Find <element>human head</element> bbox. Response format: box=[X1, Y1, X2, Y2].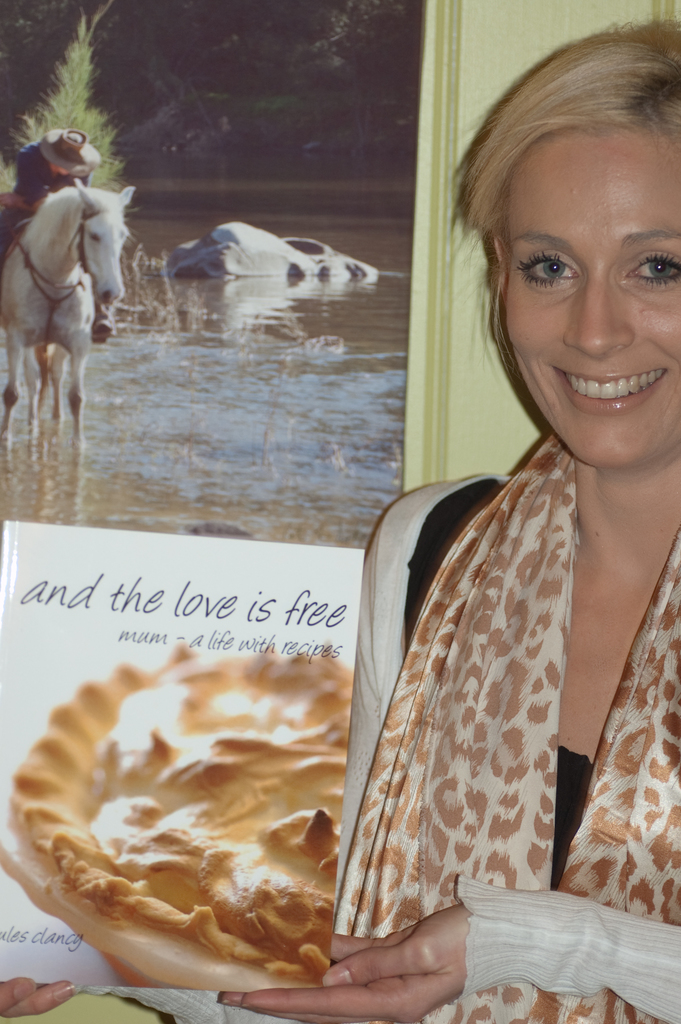
box=[475, 36, 666, 438].
